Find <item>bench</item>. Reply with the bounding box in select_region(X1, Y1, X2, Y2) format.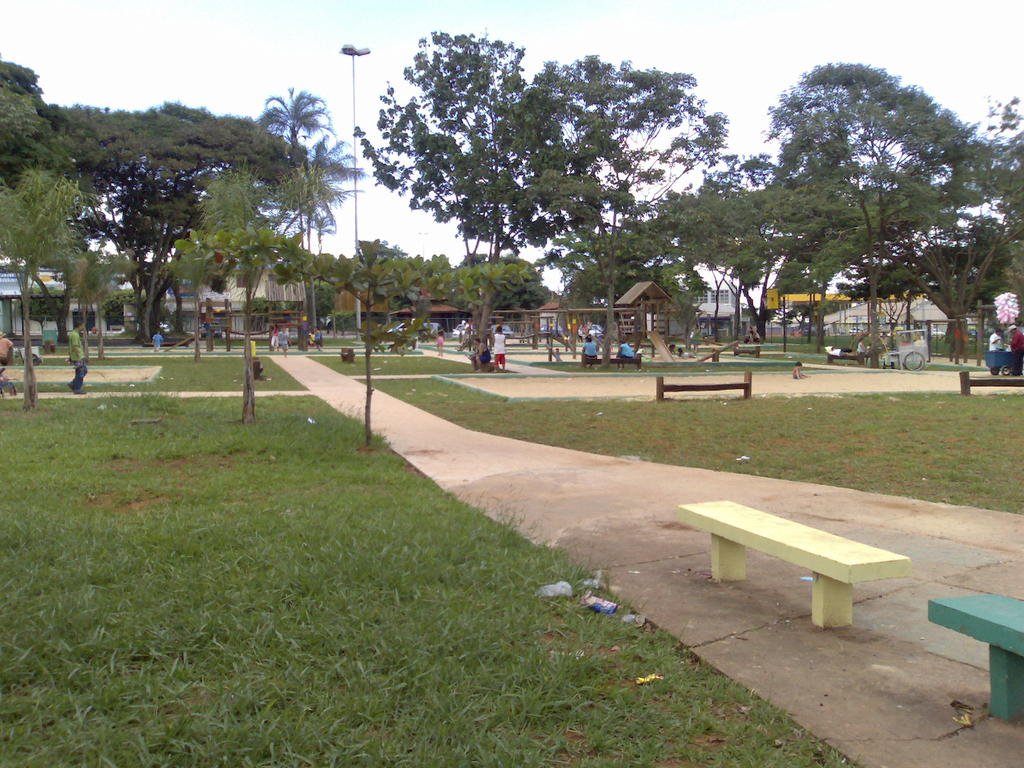
select_region(925, 591, 1023, 725).
